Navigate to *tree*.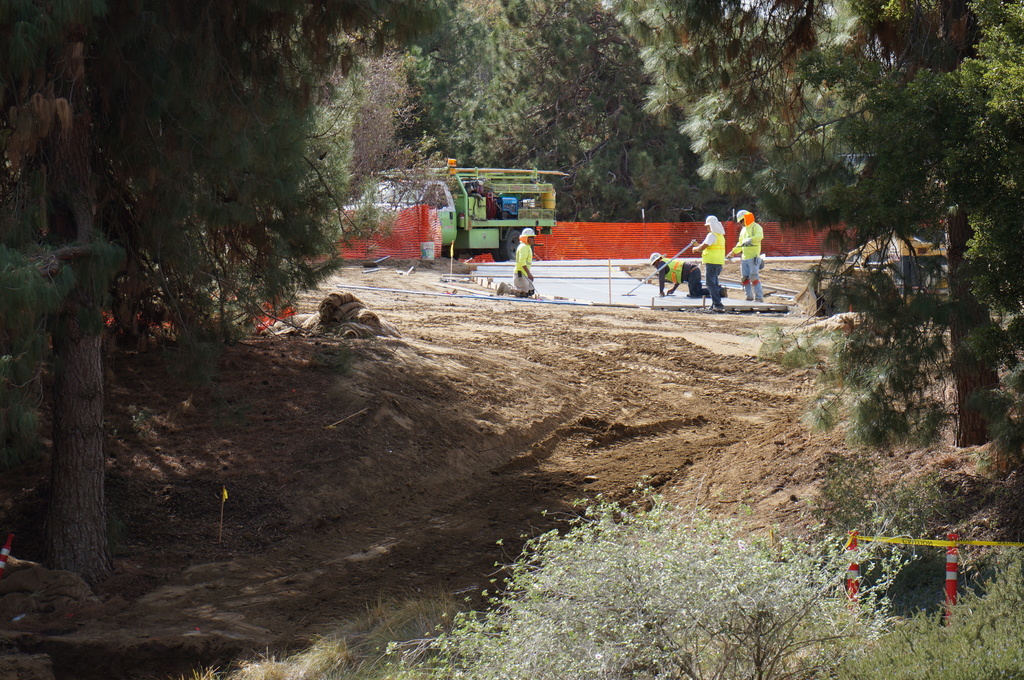
Navigation target: region(596, 0, 1023, 456).
